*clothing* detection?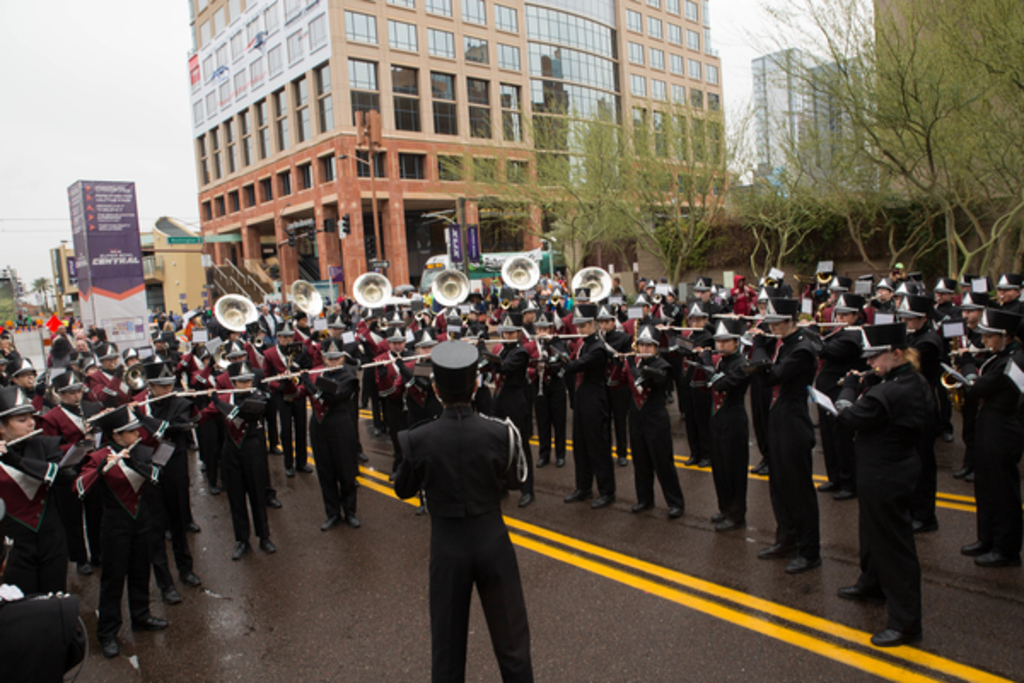
695, 348, 756, 512
